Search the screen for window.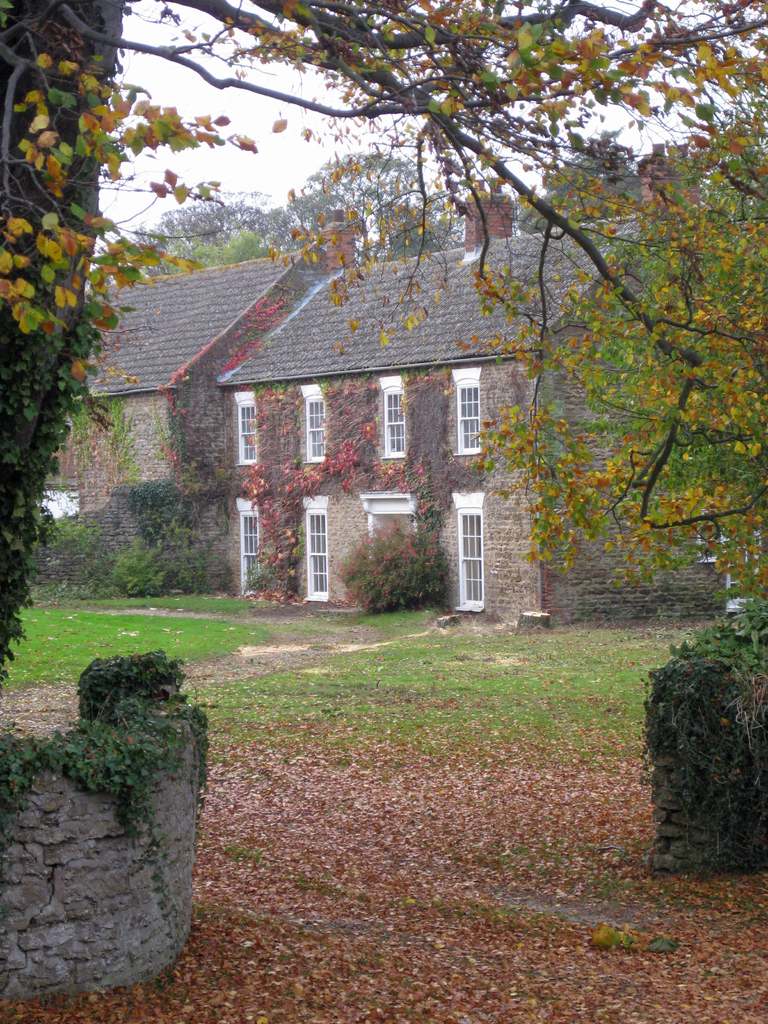
Found at (x1=436, y1=339, x2=501, y2=458).
